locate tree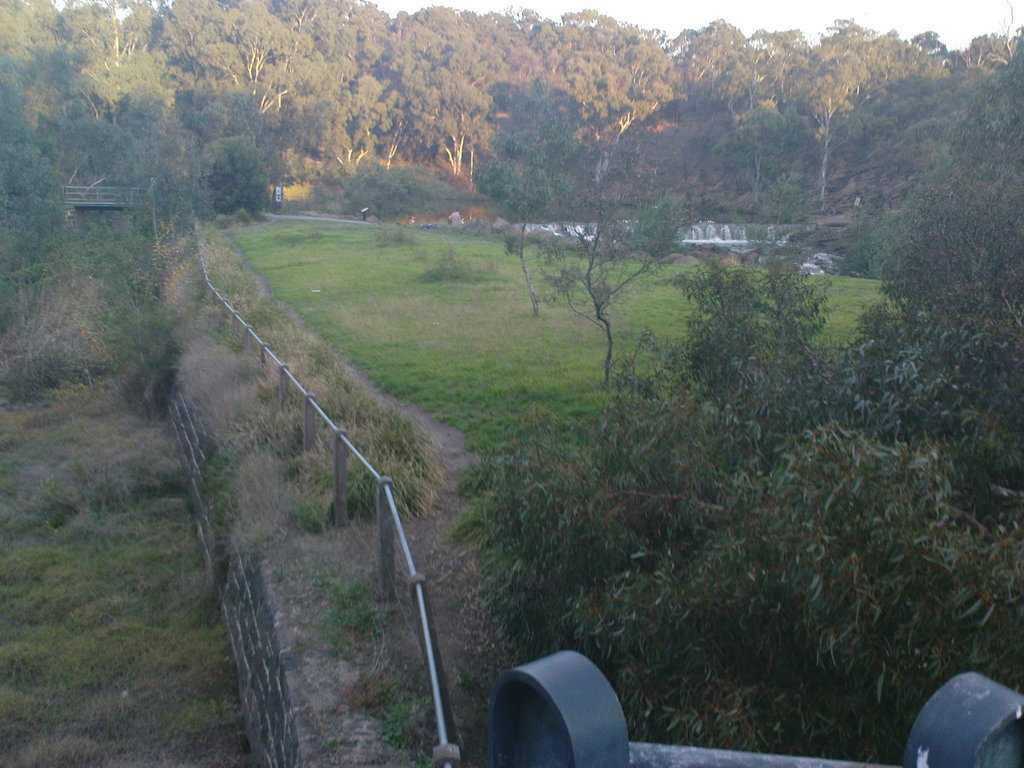
bbox=[0, 0, 1023, 764]
